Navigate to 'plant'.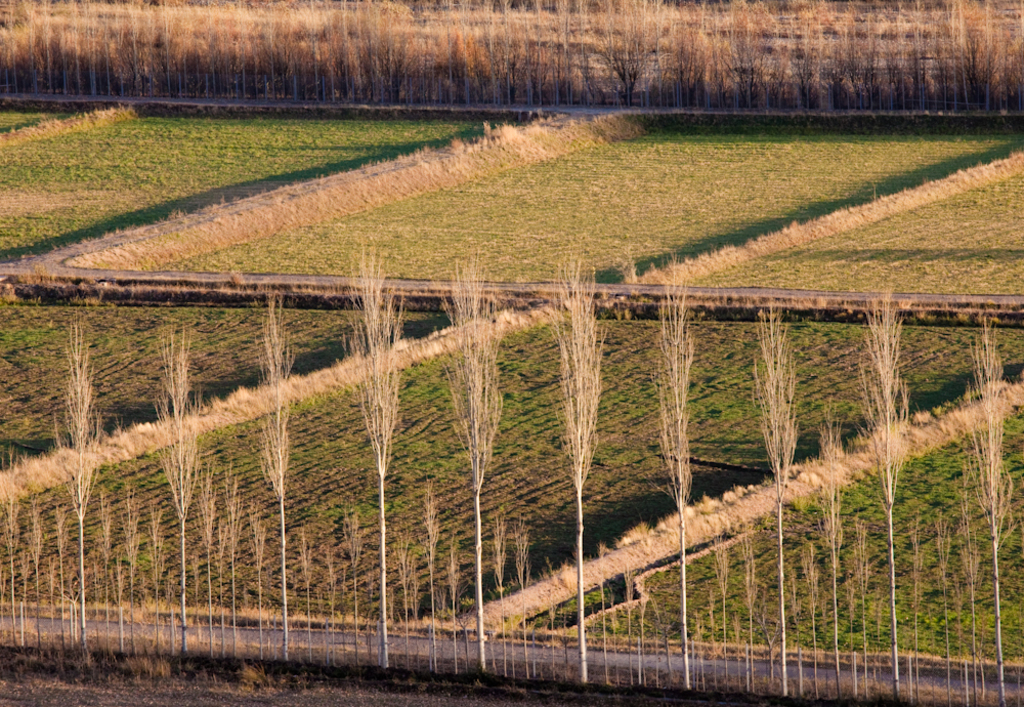
Navigation target: 434/251/509/683.
